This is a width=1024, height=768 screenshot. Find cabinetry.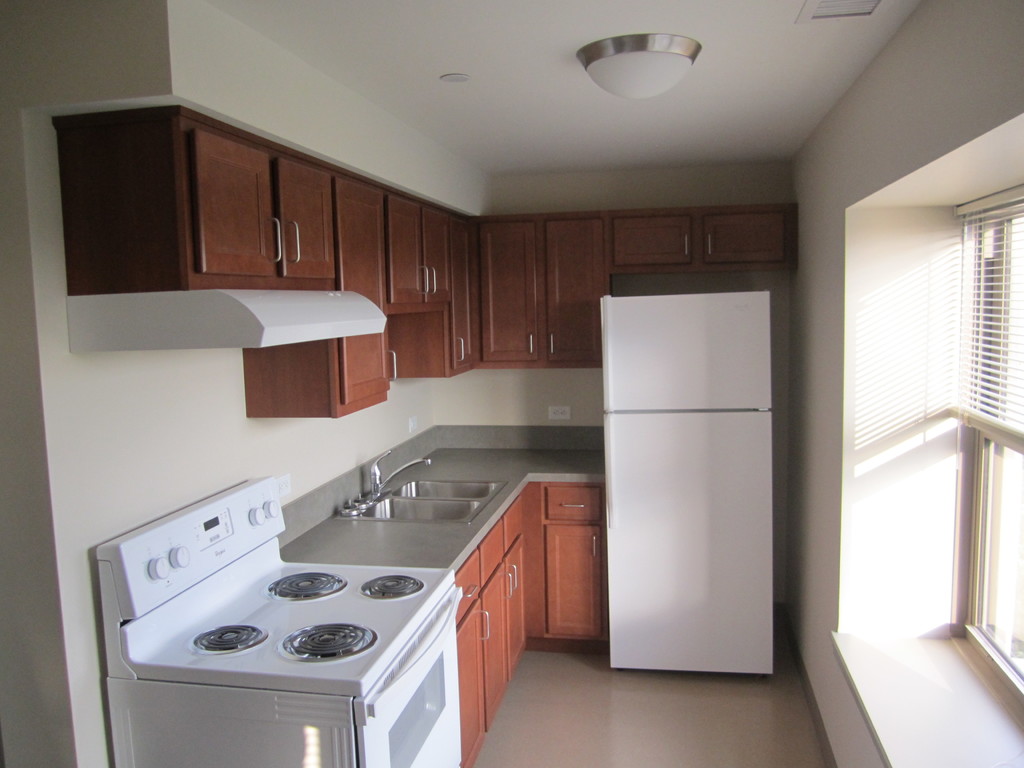
Bounding box: box=[541, 484, 601, 523].
